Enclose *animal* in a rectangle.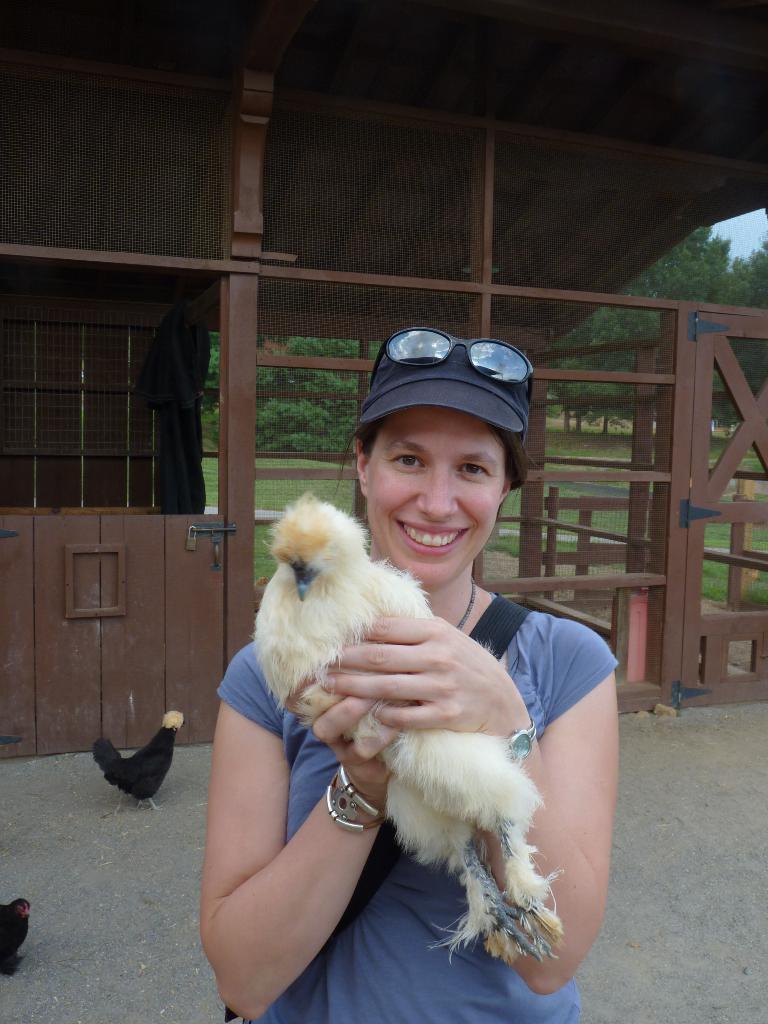
bbox(0, 899, 30, 976).
